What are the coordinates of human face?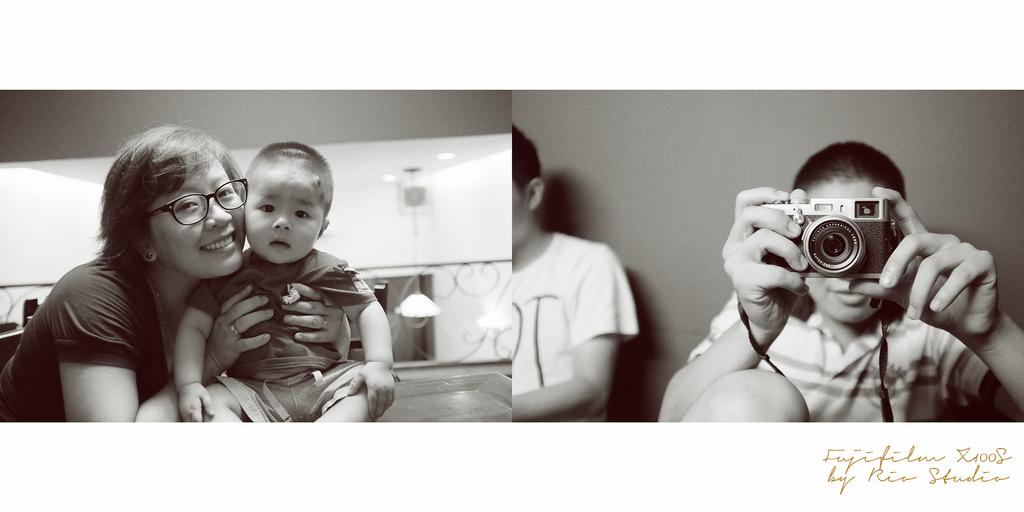
<region>247, 161, 326, 260</region>.
